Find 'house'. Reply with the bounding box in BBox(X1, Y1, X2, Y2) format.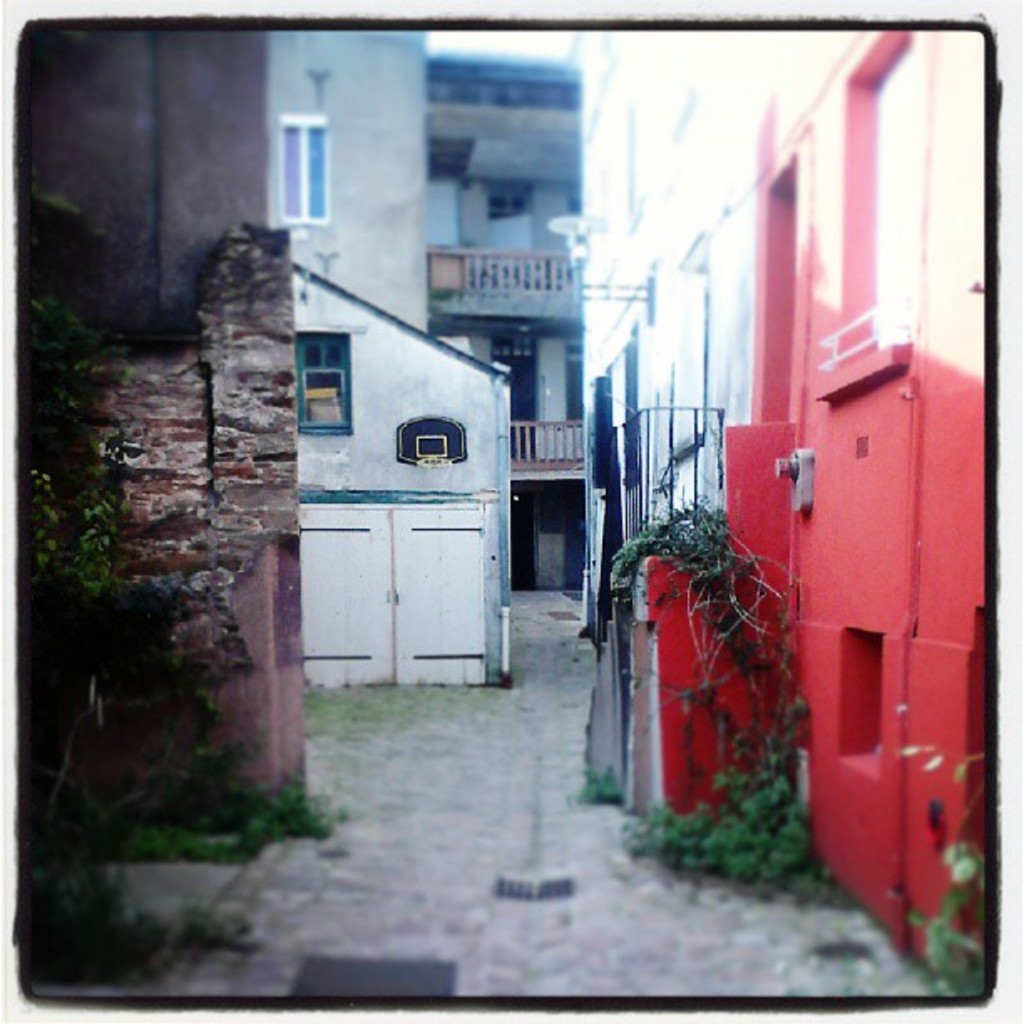
BBox(579, 32, 994, 912).
